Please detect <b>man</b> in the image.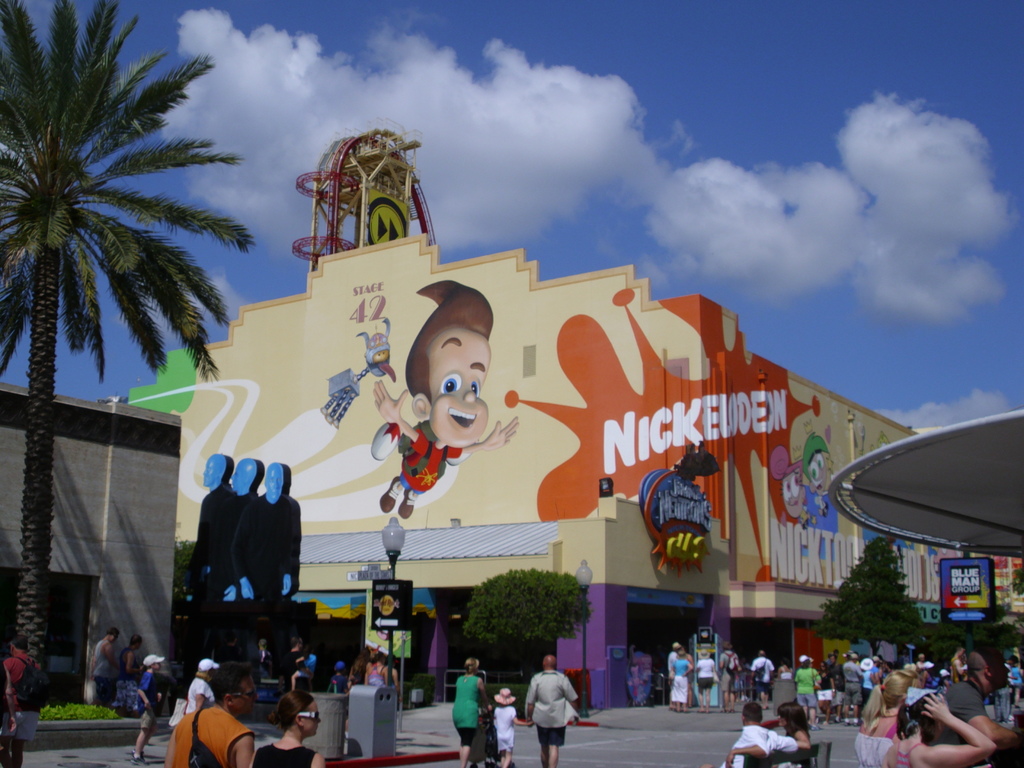
select_region(216, 458, 259, 604).
